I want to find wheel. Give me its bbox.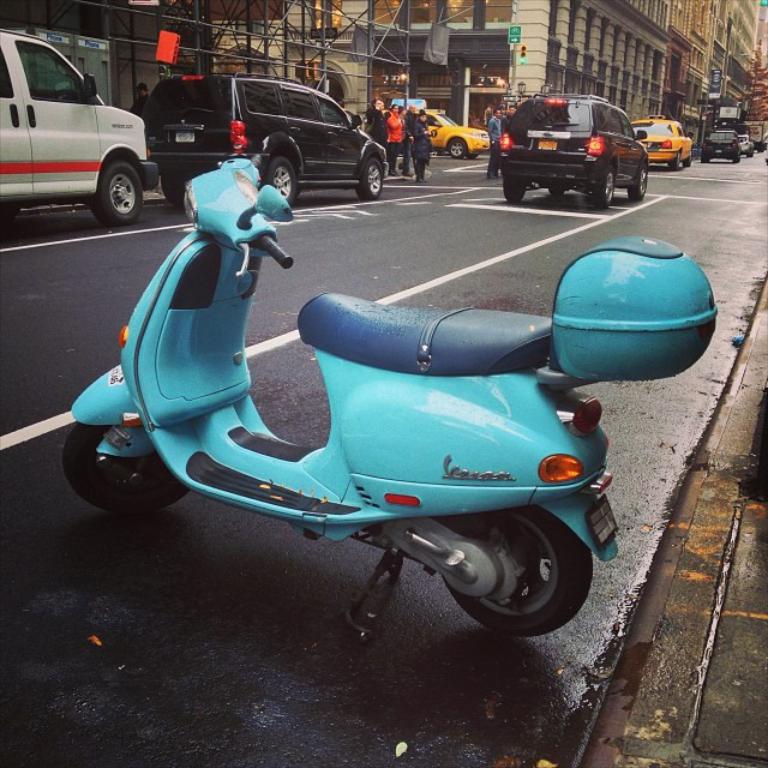
626, 161, 647, 200.
